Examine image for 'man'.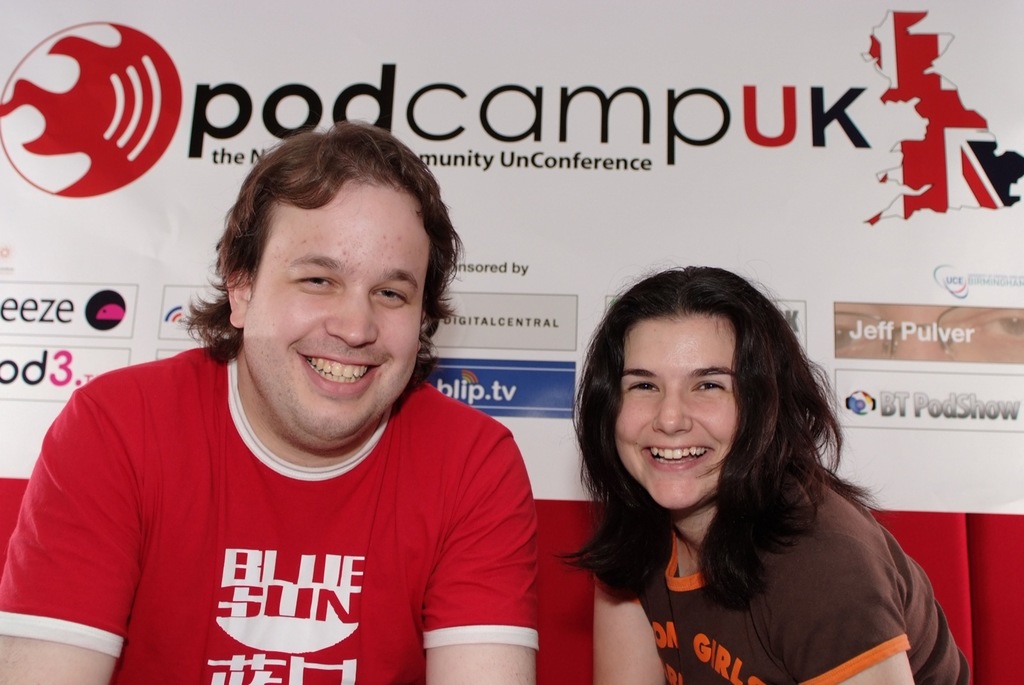
Examination result: BBox(0, 125, 531, 684).
